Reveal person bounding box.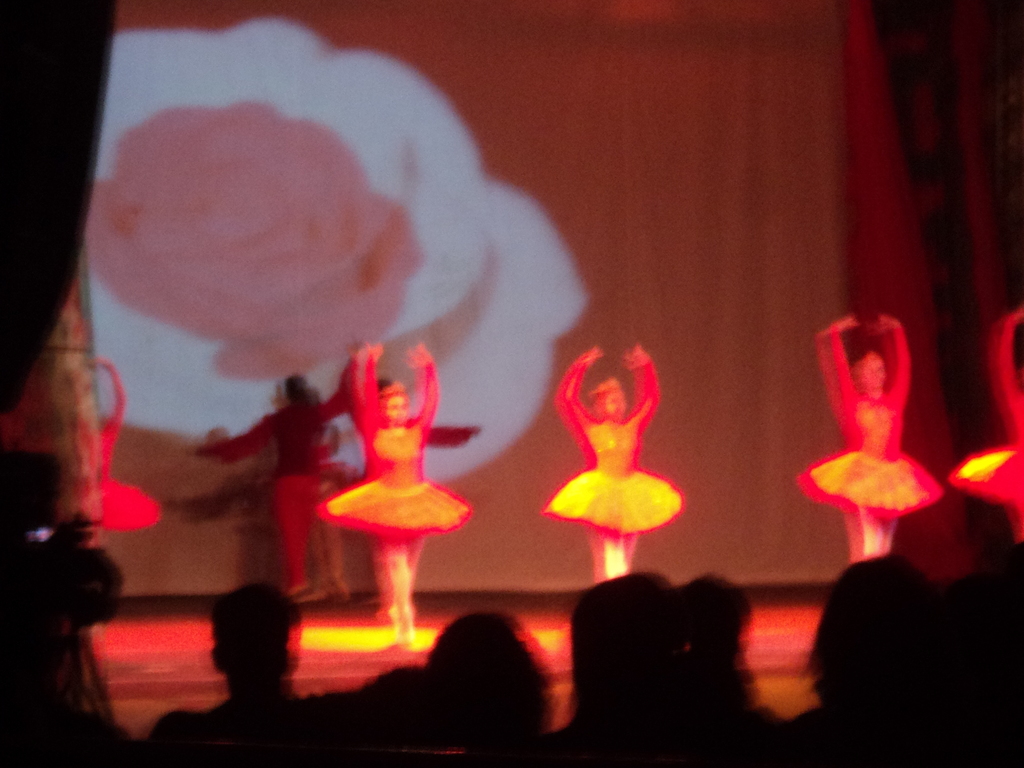
Revealed: <bbox>309, 308, 463, 611</bbox>.
